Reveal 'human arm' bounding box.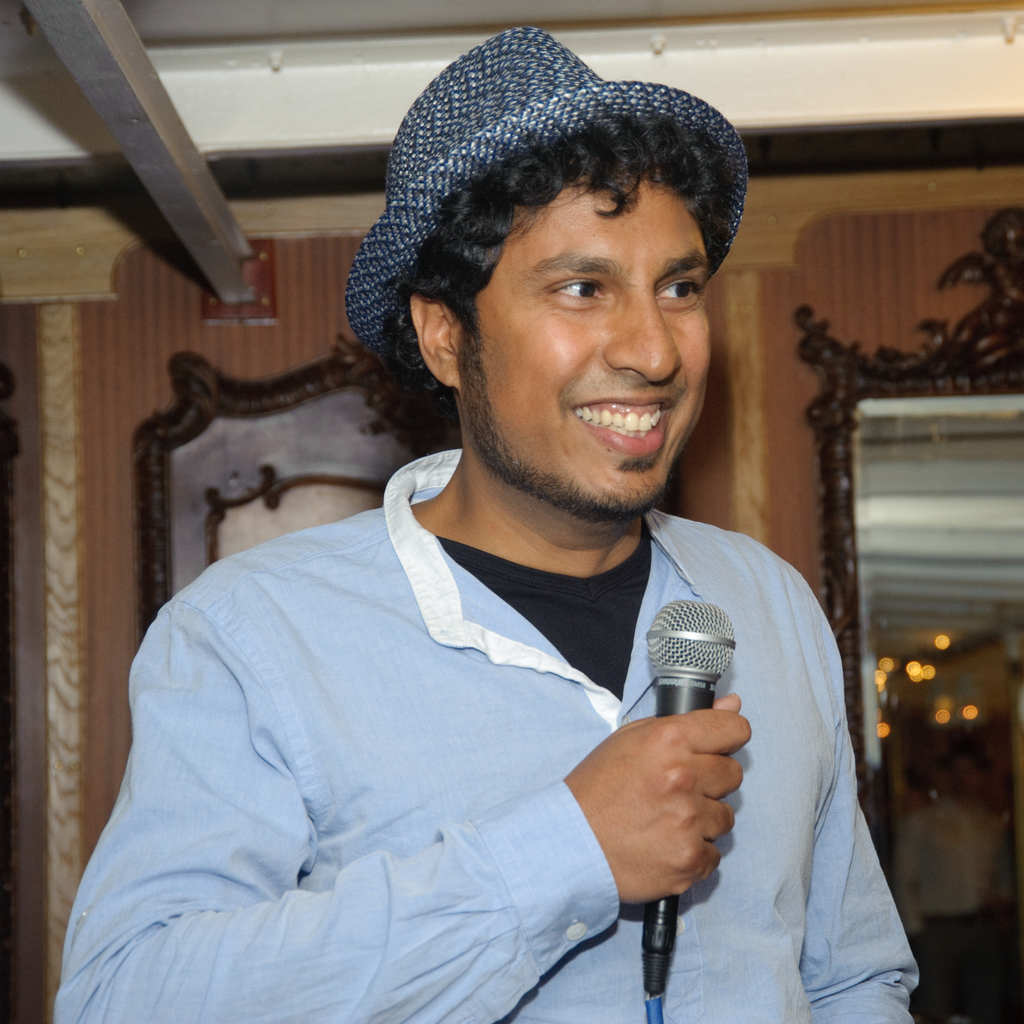
Revealed: 792, 563, 941, 1023.
